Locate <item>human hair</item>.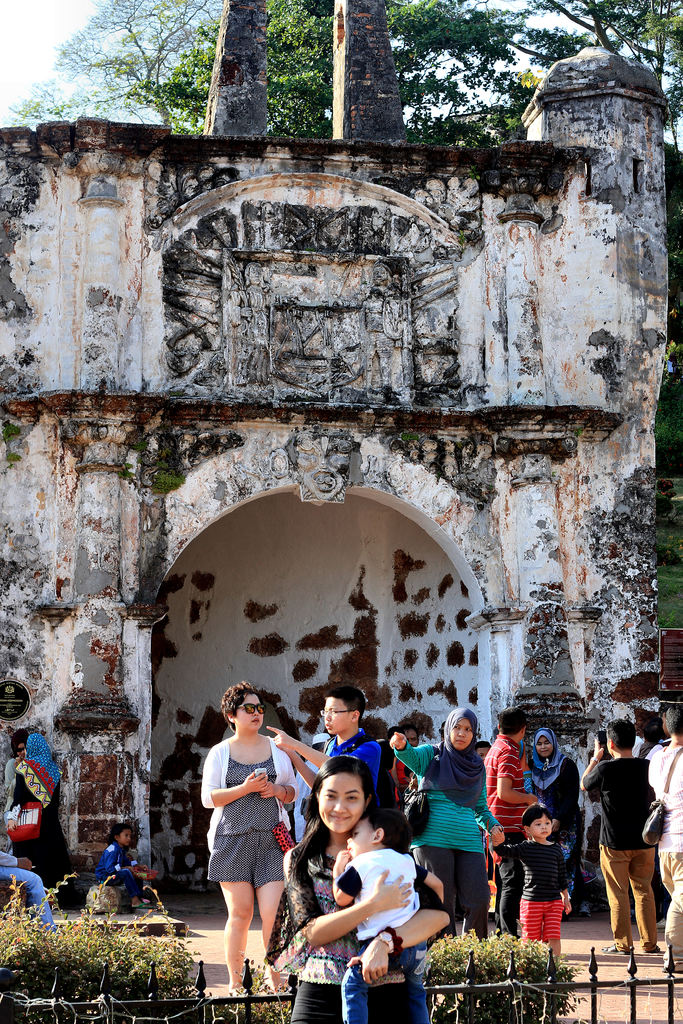
Bounding box: <bbox>293, 755, 377, 860</bbox>.
